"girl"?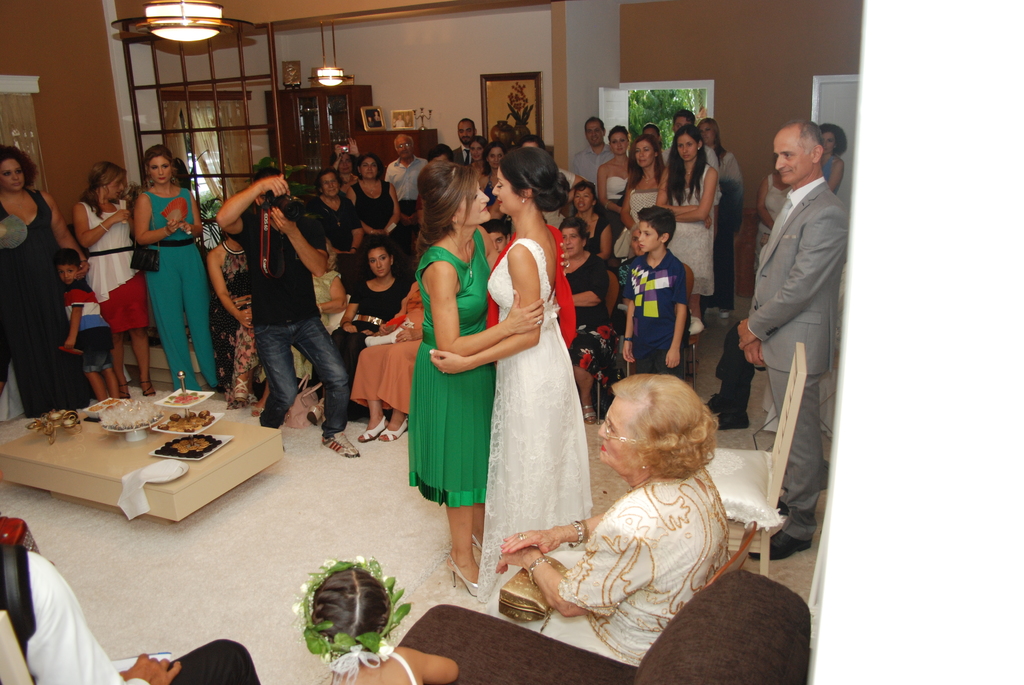
[left=618, top=132, right=662, bottom=246]
